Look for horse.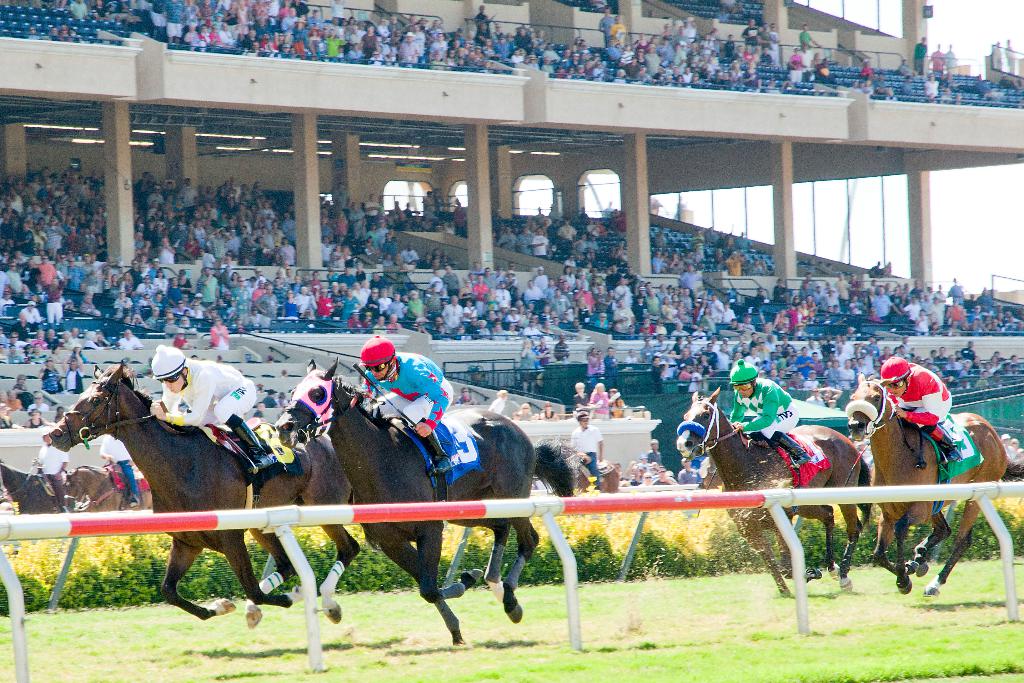
Found: bbox=(847, 372, 1023, 595).
